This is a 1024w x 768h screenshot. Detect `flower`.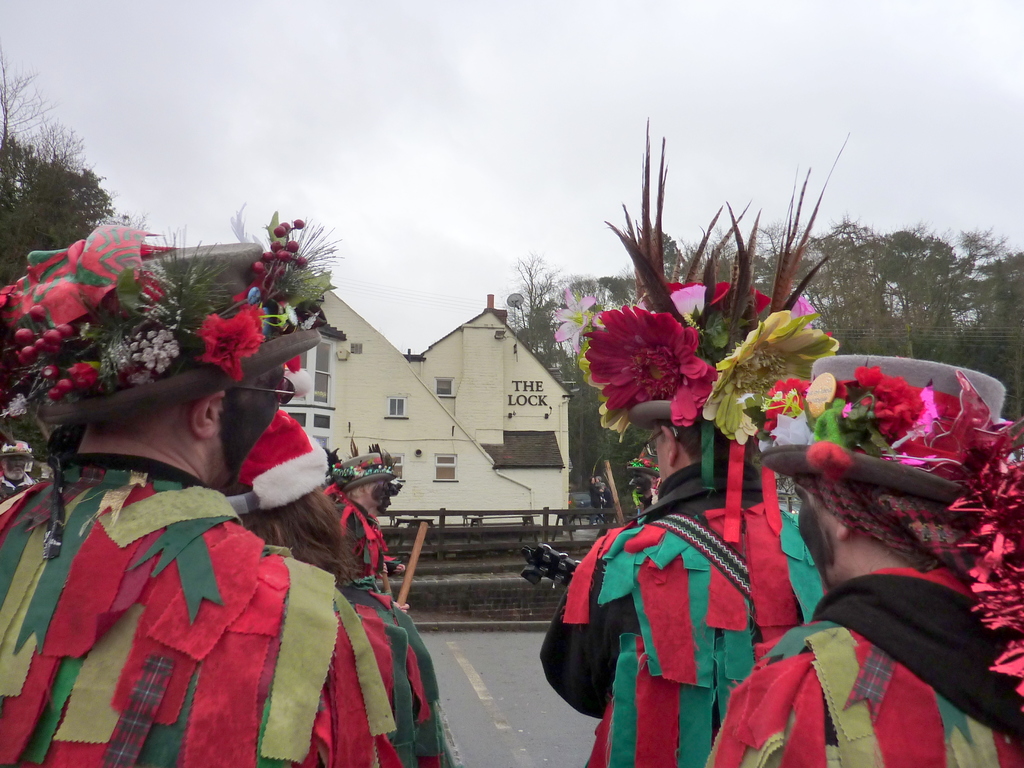
bbox=(552, 285, 595, 351).
